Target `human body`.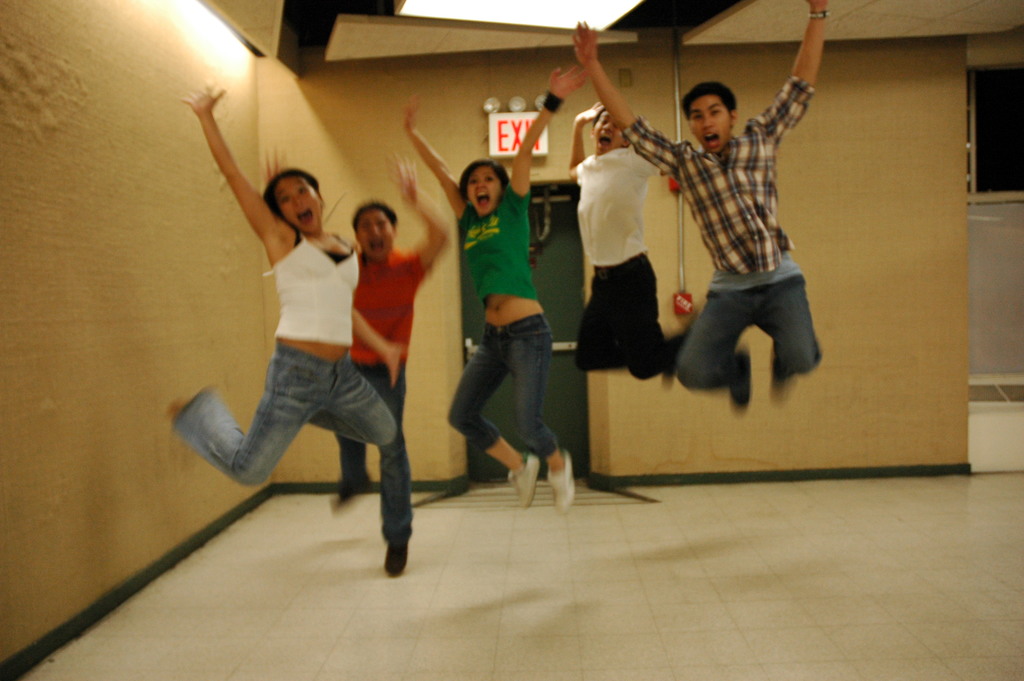
Target region: 400/60/582/518.
